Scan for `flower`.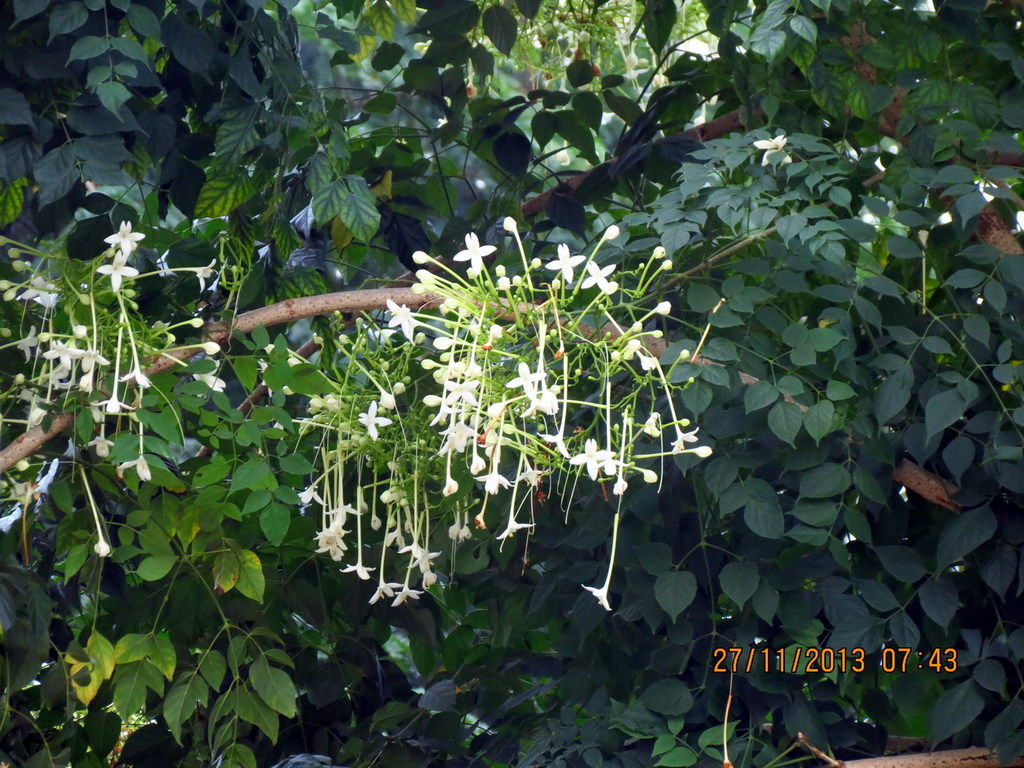
Scan result: bbox(98, 249, 139, 291).
